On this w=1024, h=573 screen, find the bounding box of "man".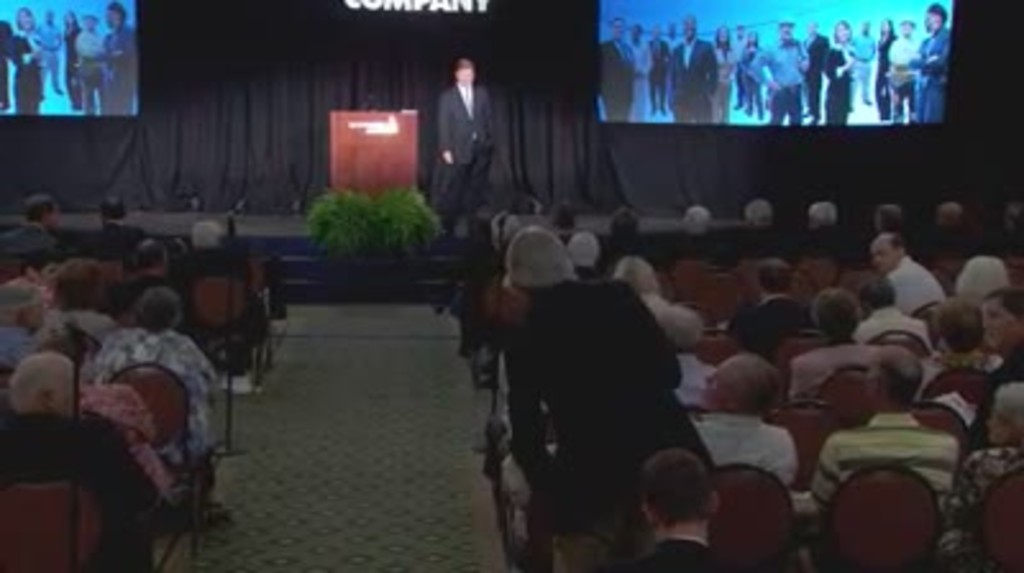
Bounding box: [92,8,141,120].
